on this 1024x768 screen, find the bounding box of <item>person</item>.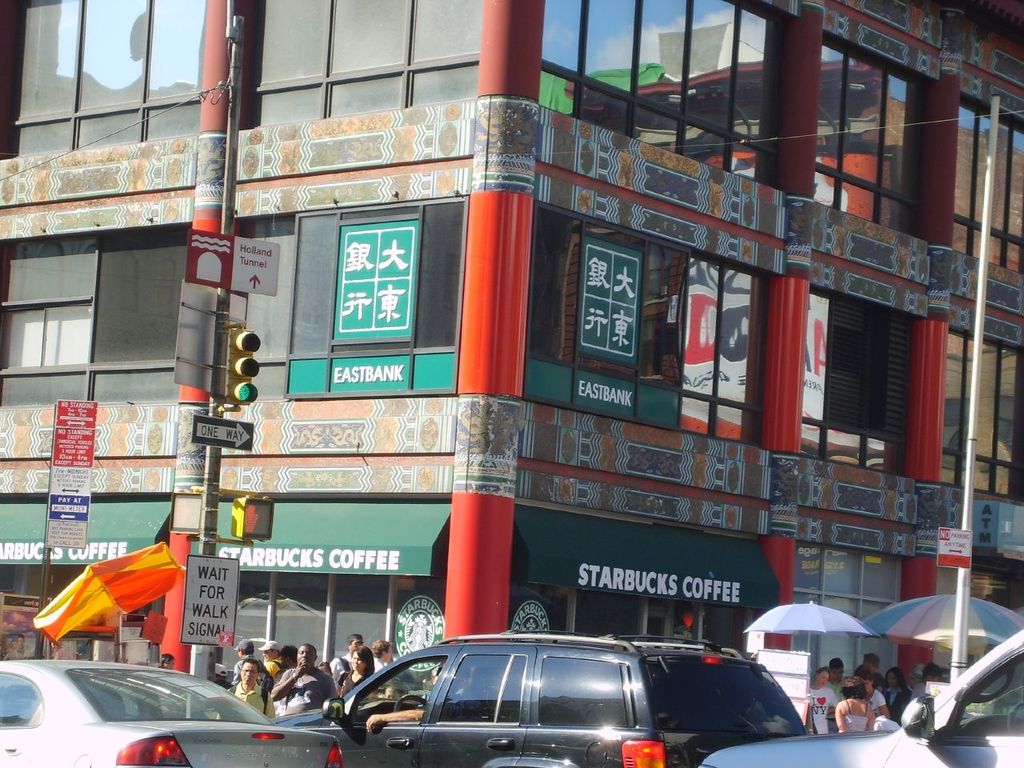
Bounding box: locate(866, 678, 887, 722).
